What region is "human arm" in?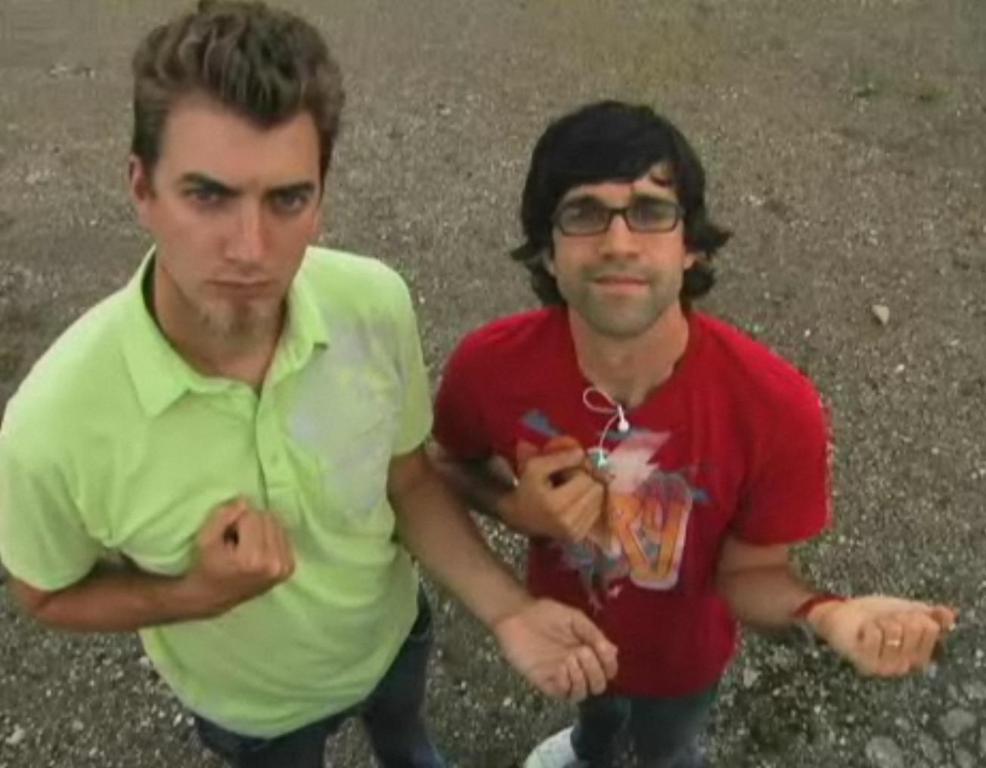
{"left": 431, "top": 334, "right": 606, "bottom": 554}.
